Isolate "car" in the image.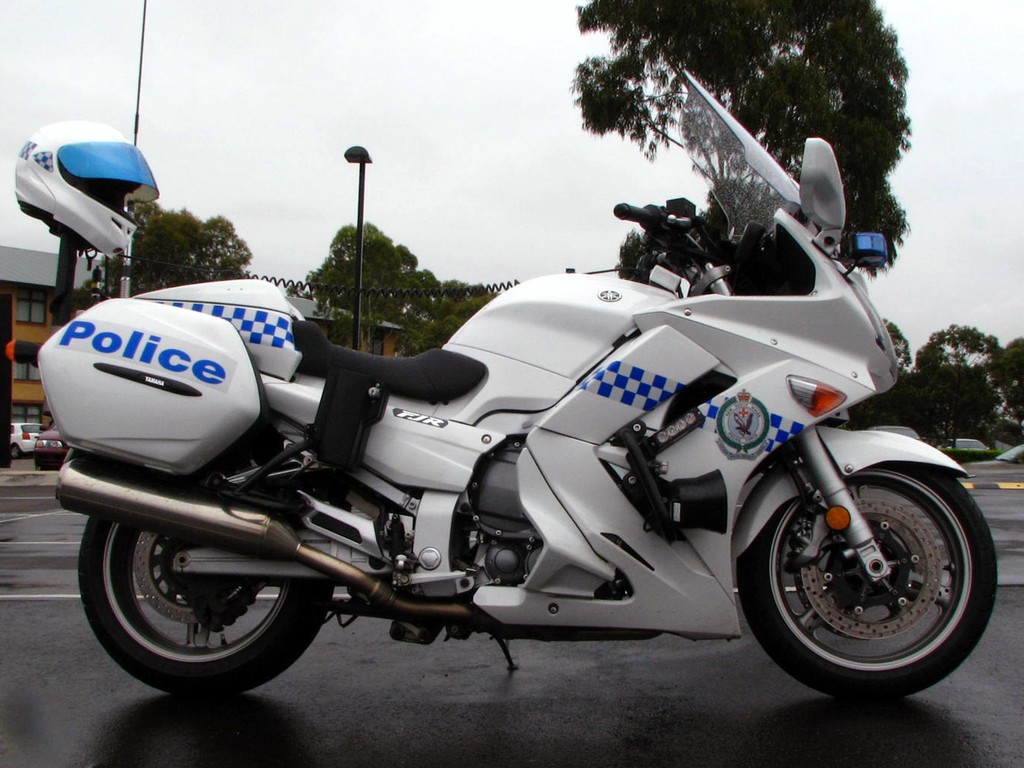
Isolated region: {"left": 12, "top": 419, "right": 44, "bottom": 453}.
